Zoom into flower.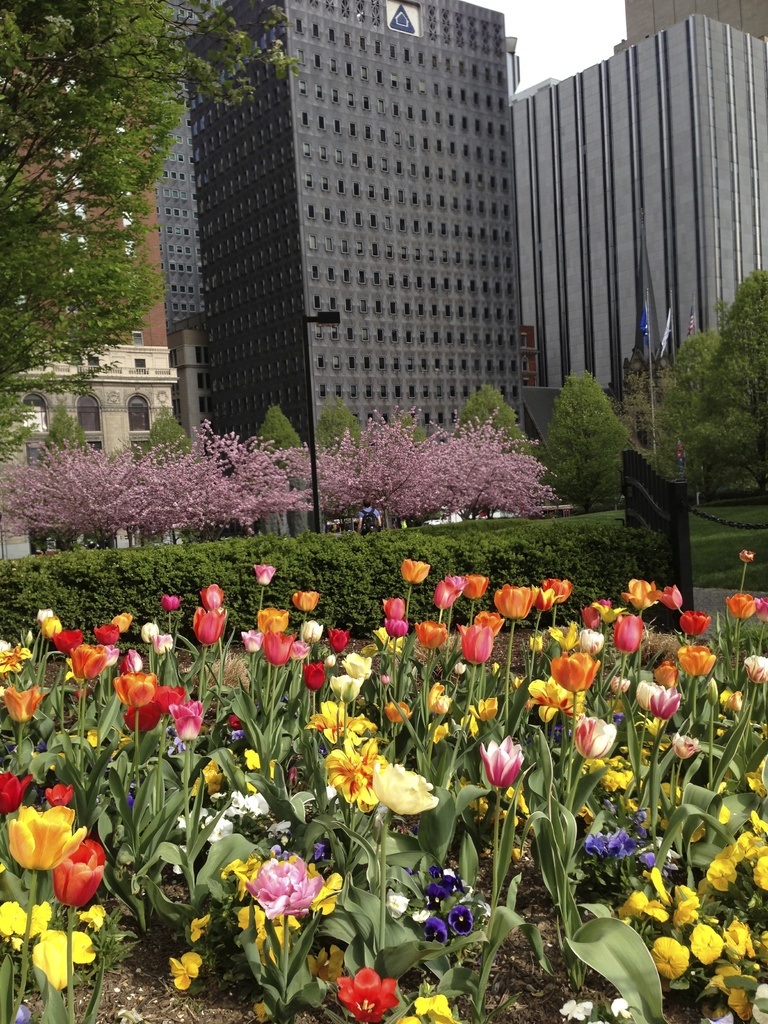
Zoom target: left=251, top=1000, right=269, bottom=1023.
